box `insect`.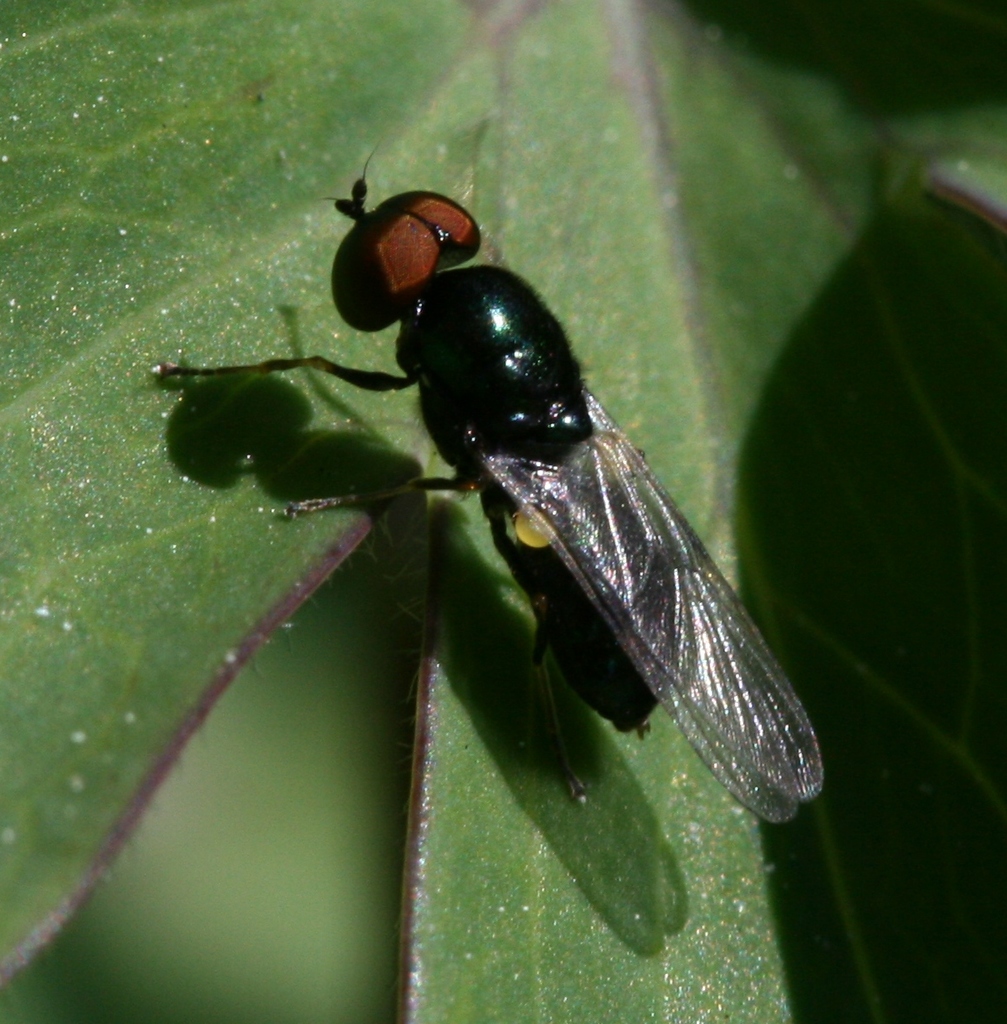
154:154:822:825.
